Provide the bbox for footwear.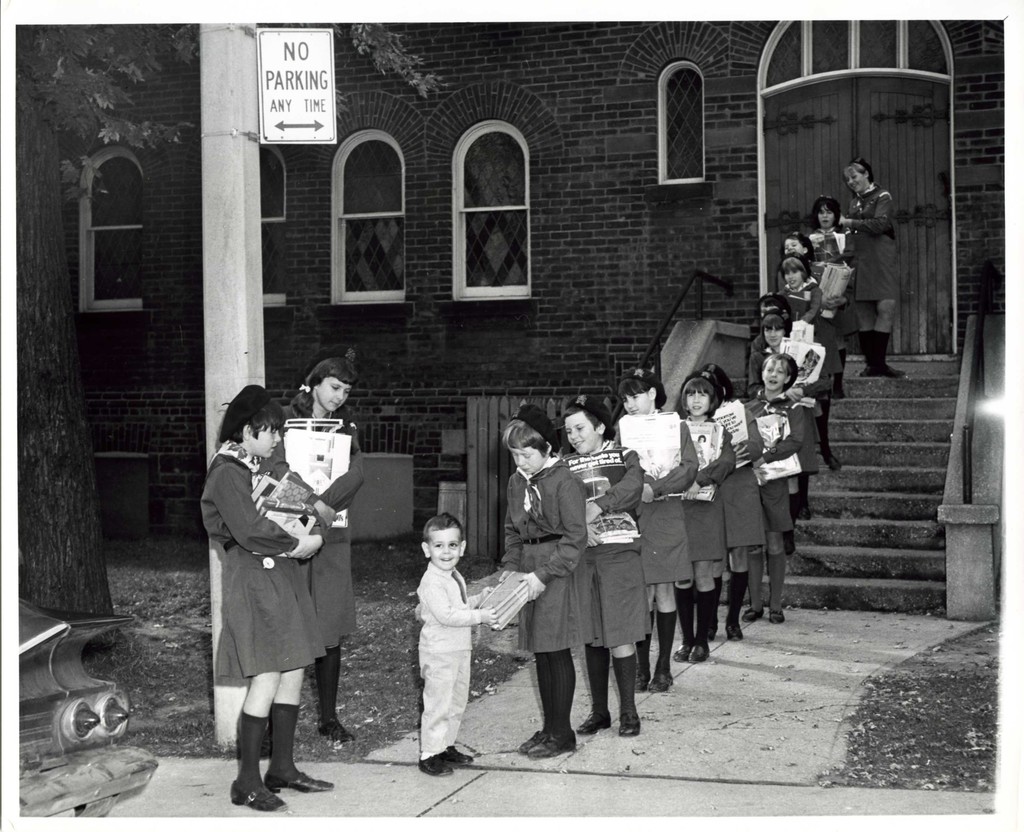
bbox(886, 362, 905, 379).
